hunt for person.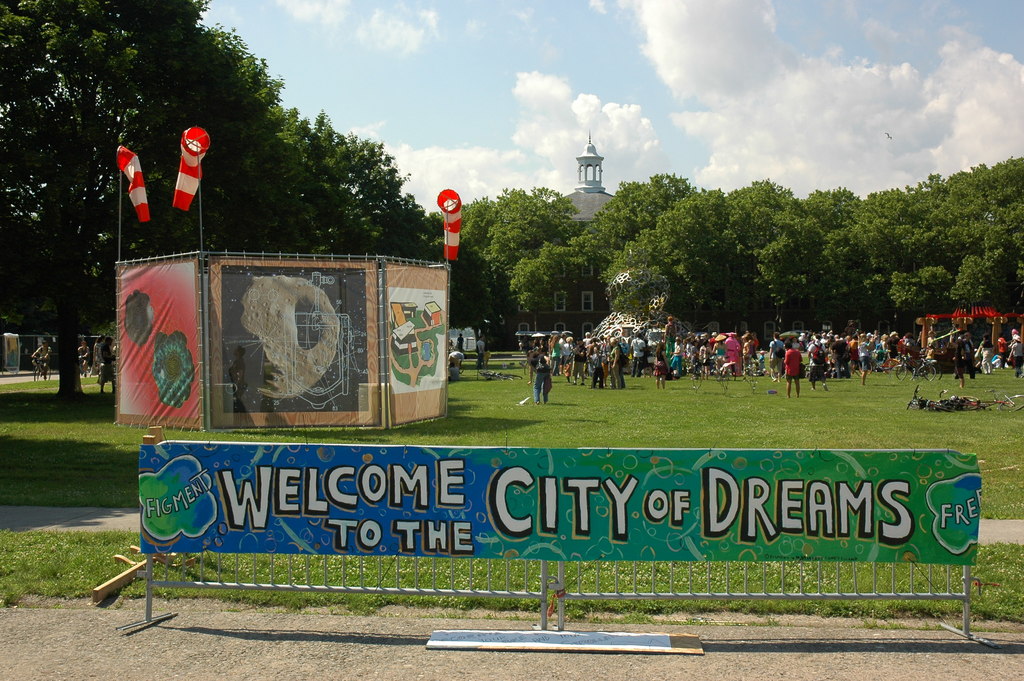
Hunted down at Rect(716, 334, 726, 369).
